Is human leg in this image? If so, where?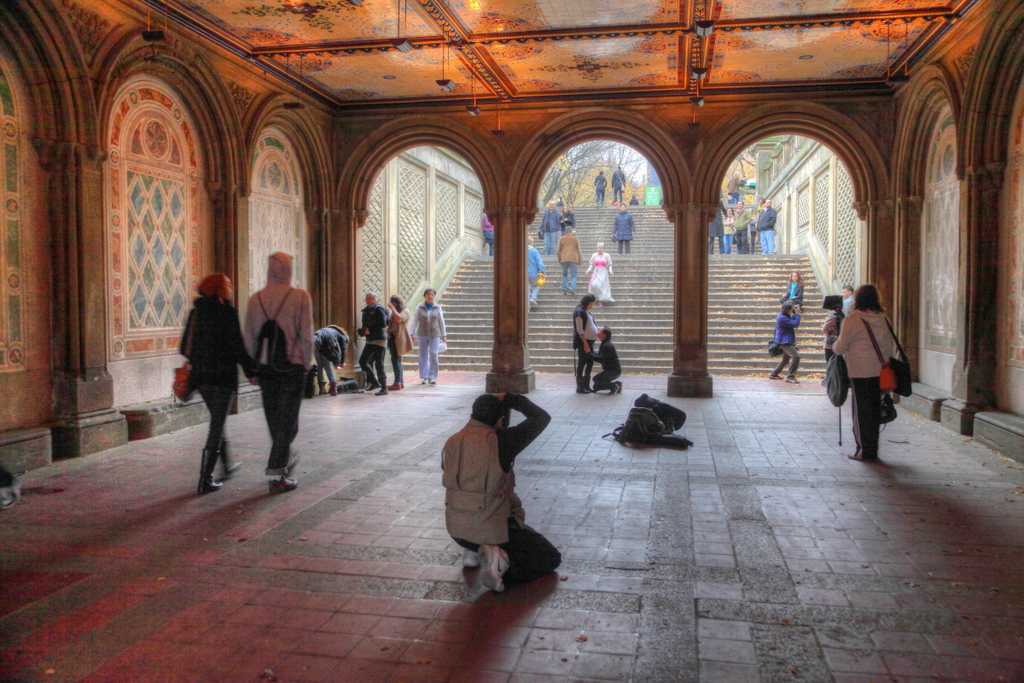
Yes, at l=378, t=330, r=403, b=385.
